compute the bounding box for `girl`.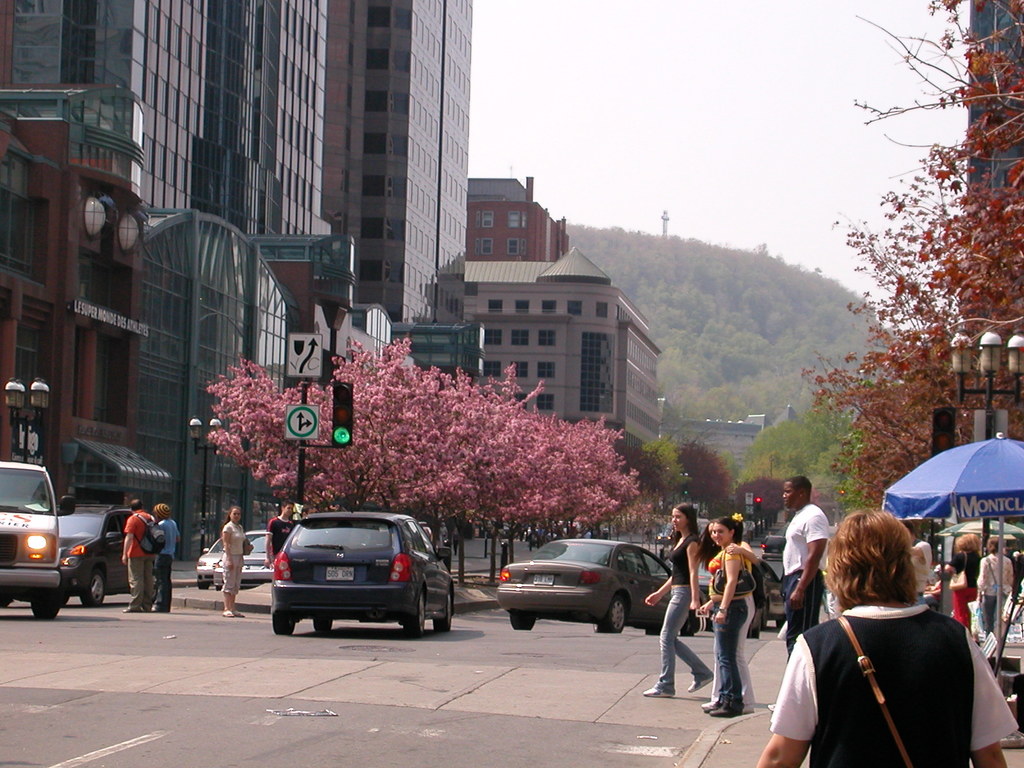
rect(224, 503, 250, 617).
